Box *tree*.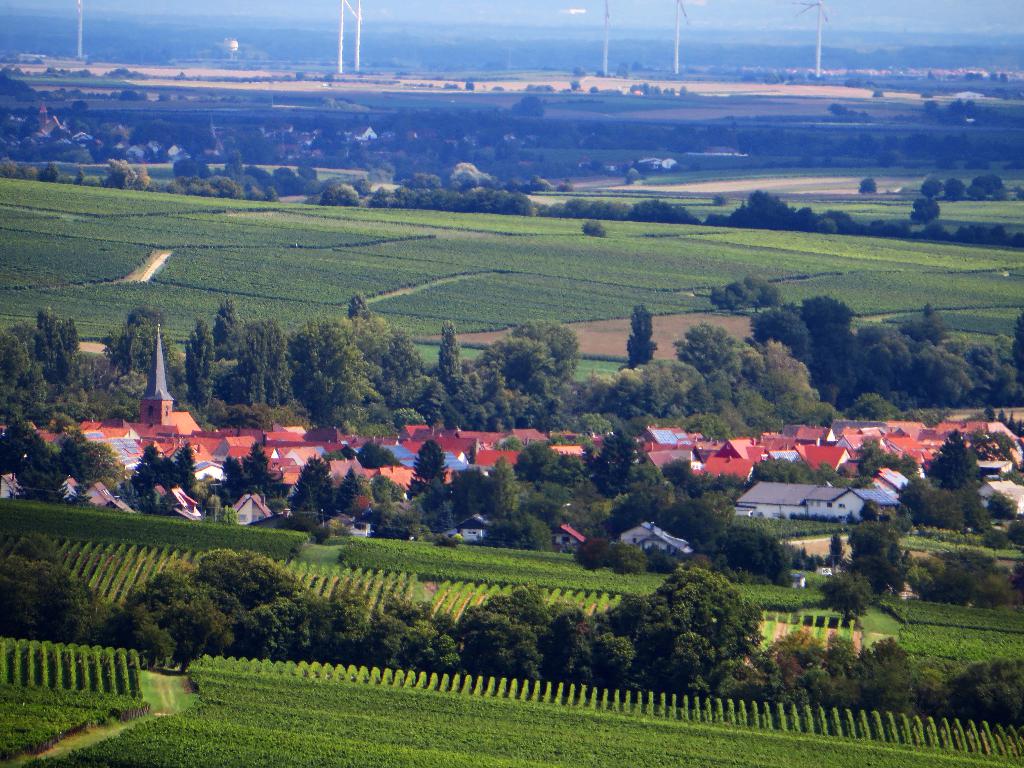
region(605, 90, 626, 96).
